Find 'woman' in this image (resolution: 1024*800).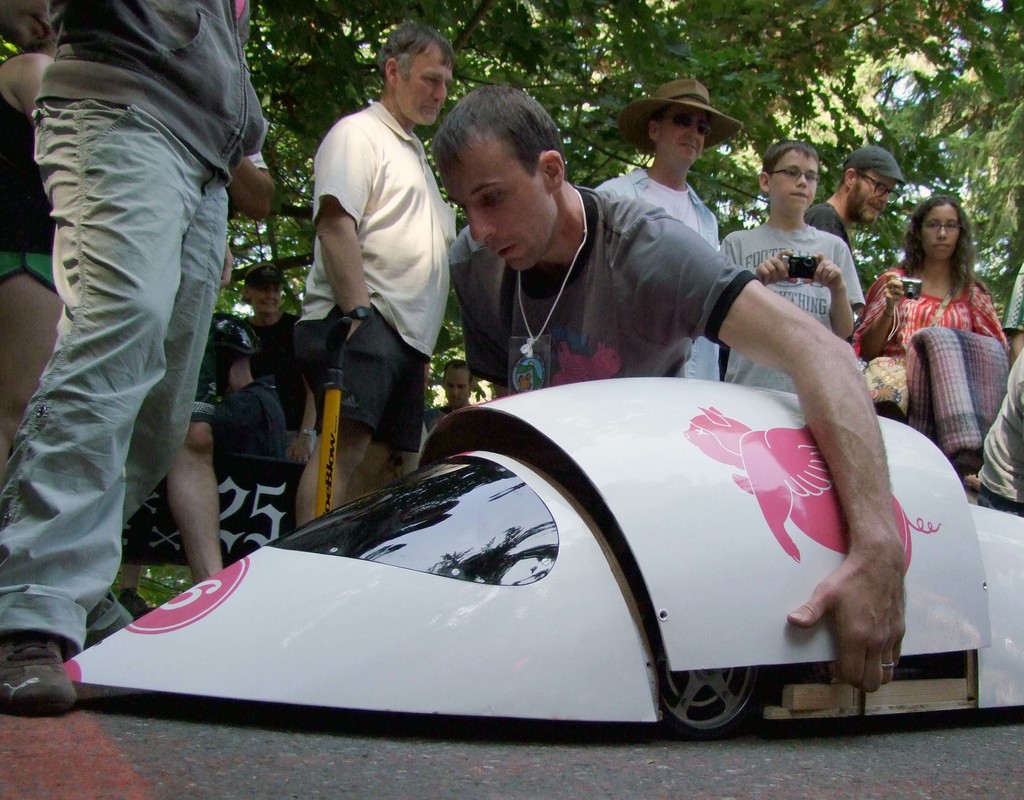
bbox=(228, 256, 323, 475).
